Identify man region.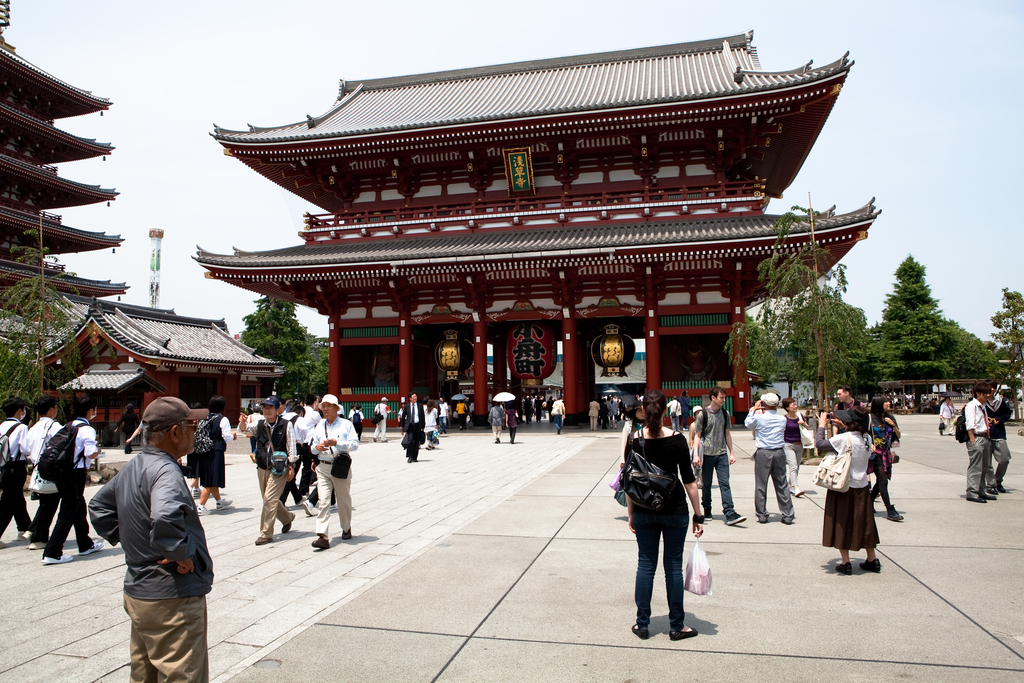
Region: 983,379,1012,493.
